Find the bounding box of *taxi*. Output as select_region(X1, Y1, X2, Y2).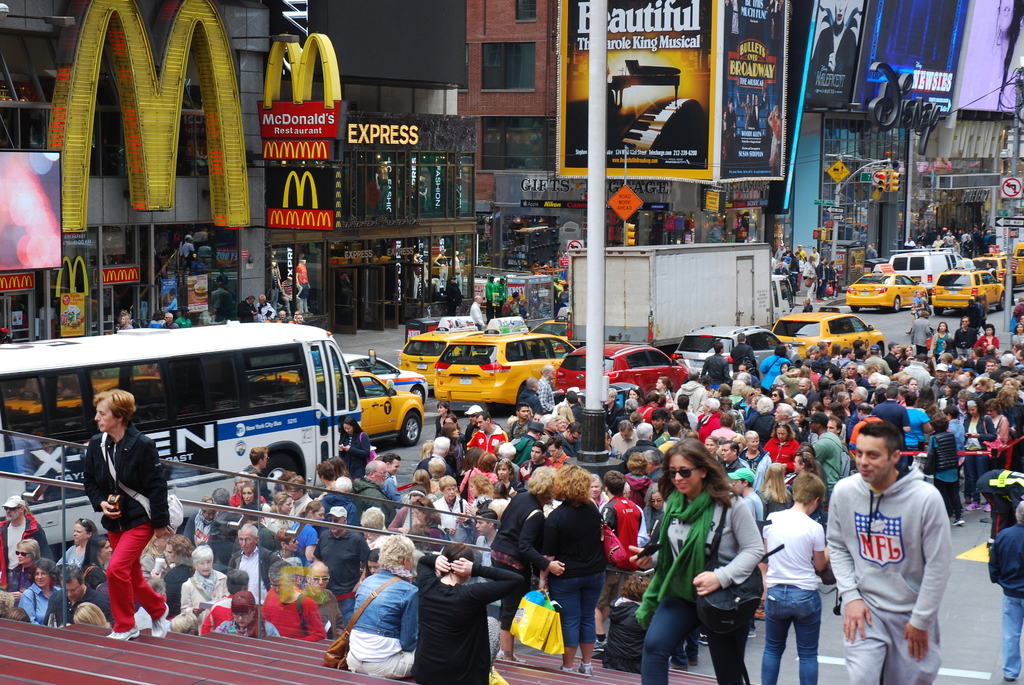
select_region(398, 316, 491, 390).
